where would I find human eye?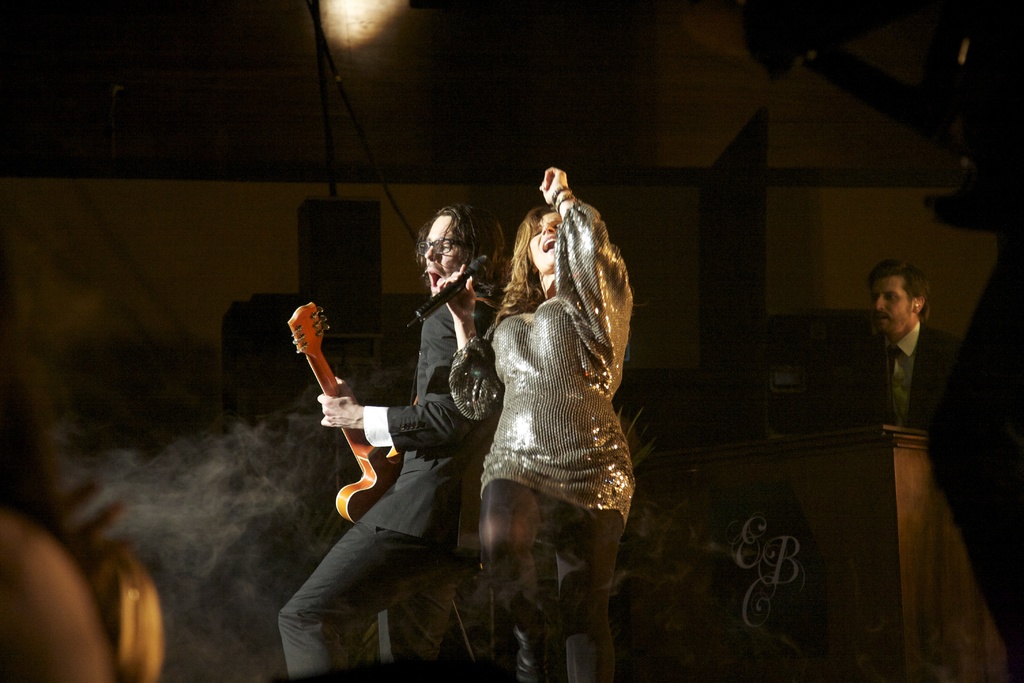
At crop(882, 294, 897, 304).
